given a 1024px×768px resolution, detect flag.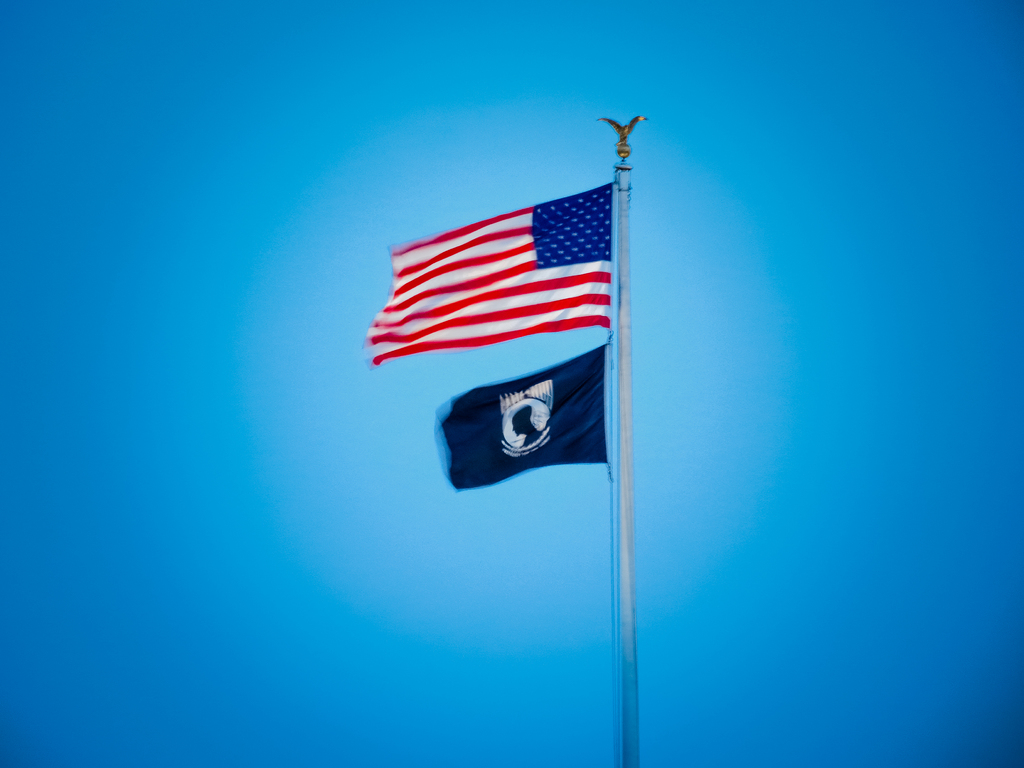
{"left": 362, "top": 179, "right": 614, "bottom": 367}.
